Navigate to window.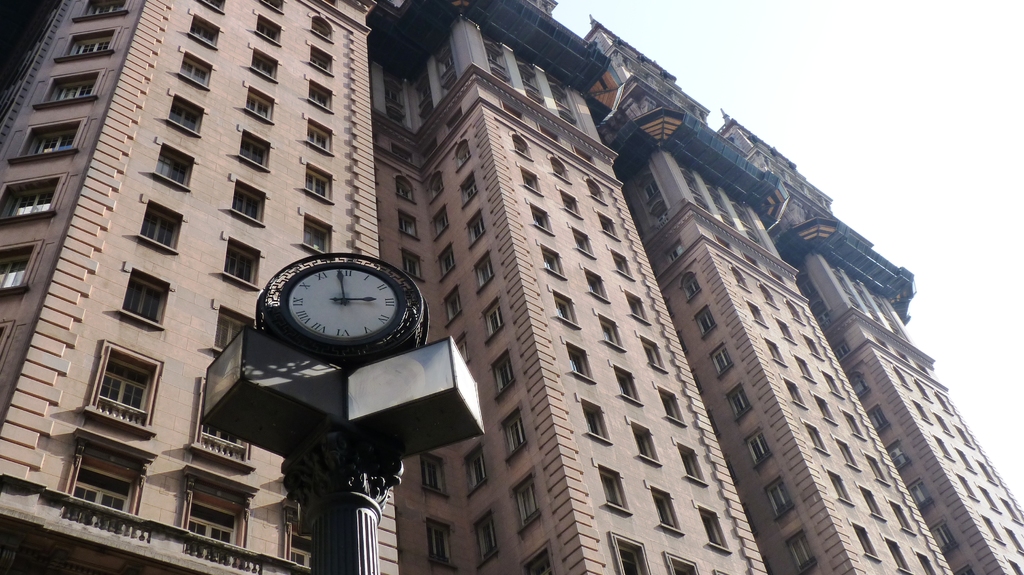
Navigation target: {"x1": 305, "y1": 78, "x2": 330, "y2": 114}.
